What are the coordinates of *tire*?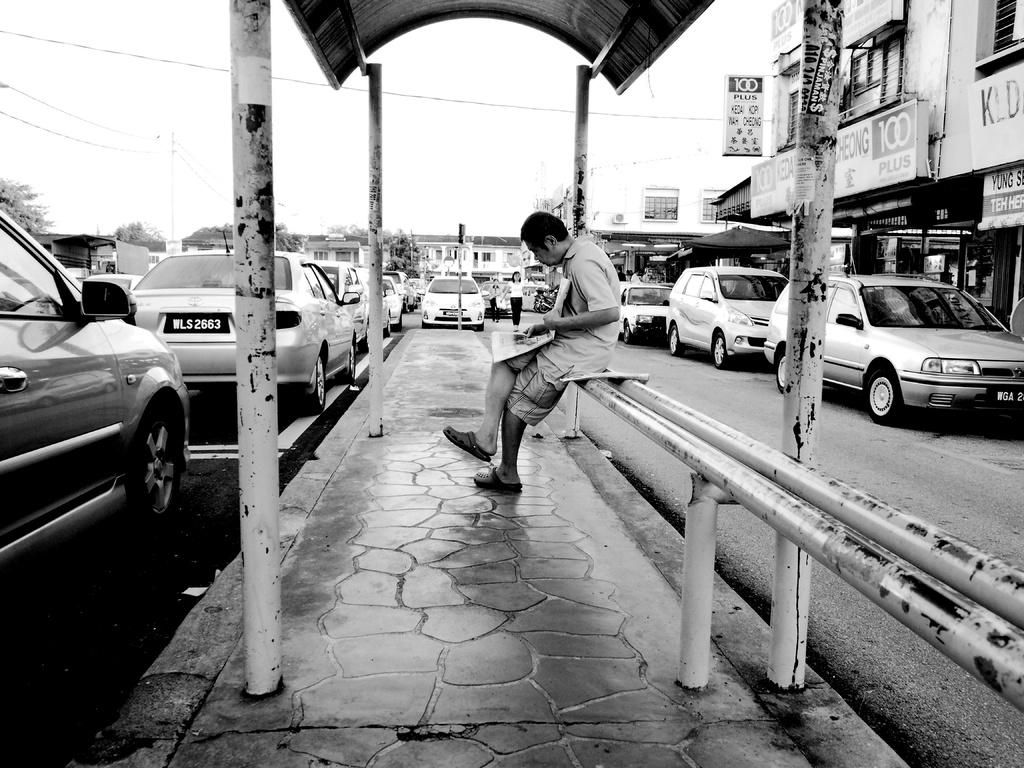
{"x1": 867, "y1": 363, "x2": 900, "y2": 426}.
